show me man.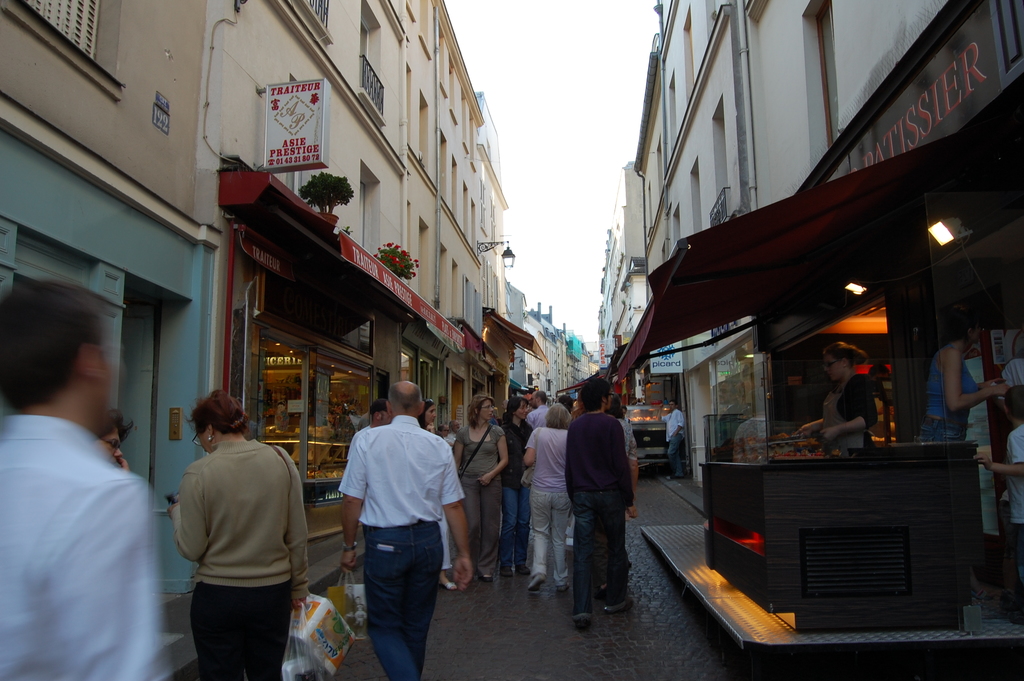
man is here: 335:388:465:674.
